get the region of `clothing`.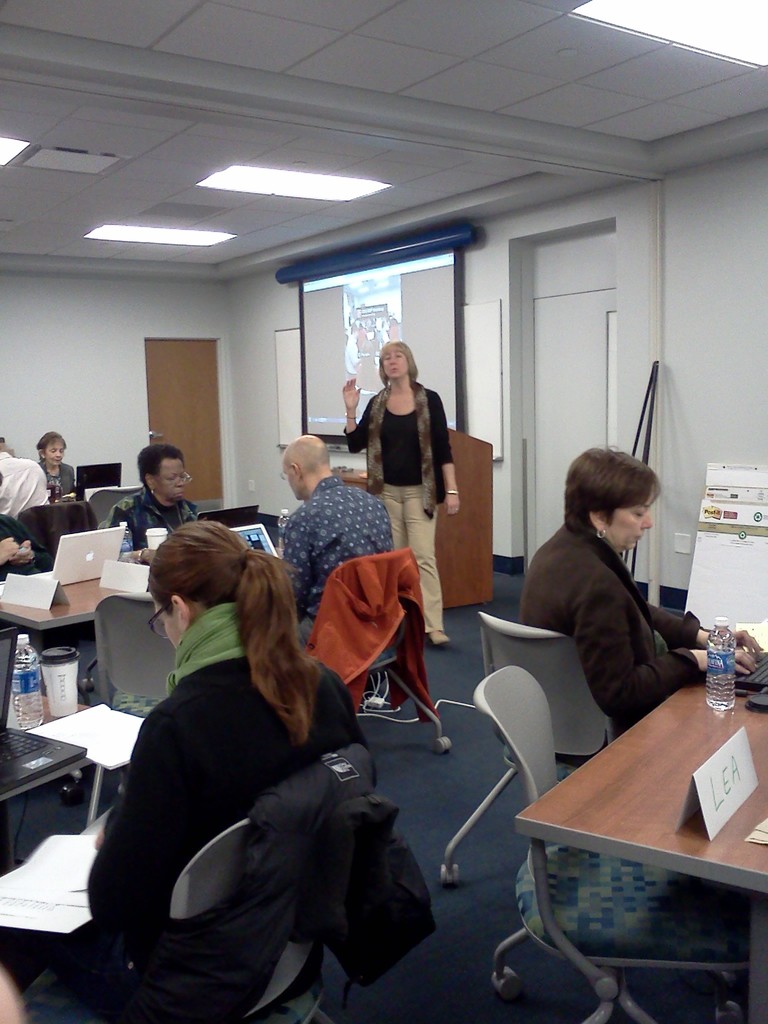
103,470,203,541.
